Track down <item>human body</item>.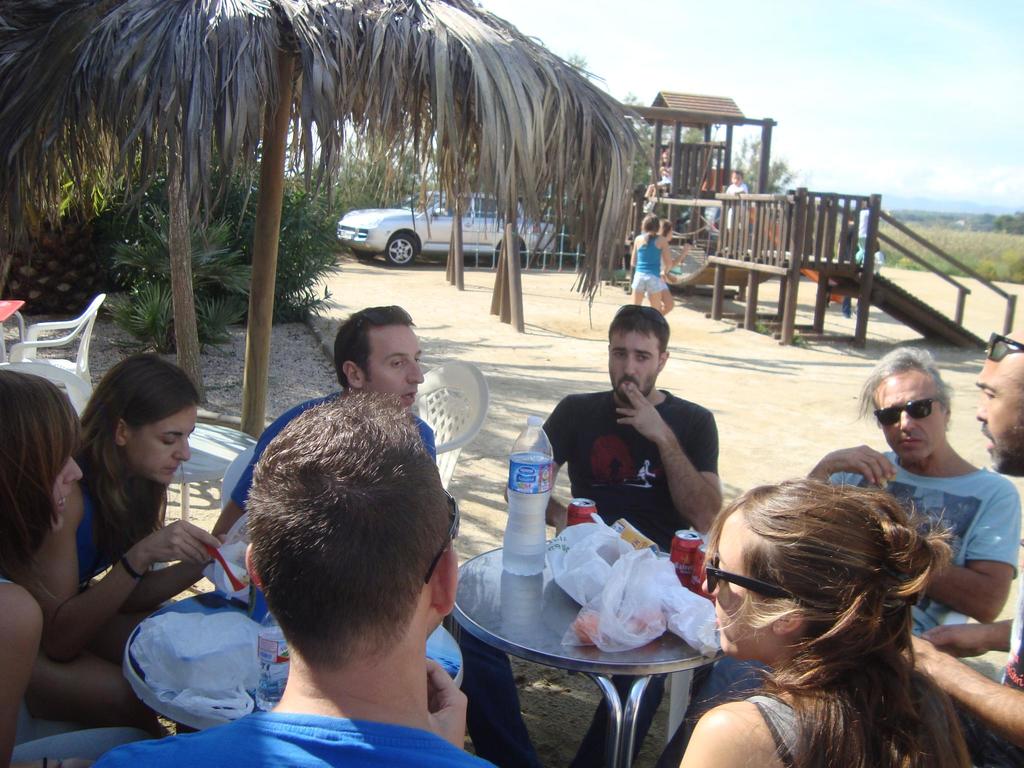
Tracked to [left=850, top=207, right=874, bottom=268].
